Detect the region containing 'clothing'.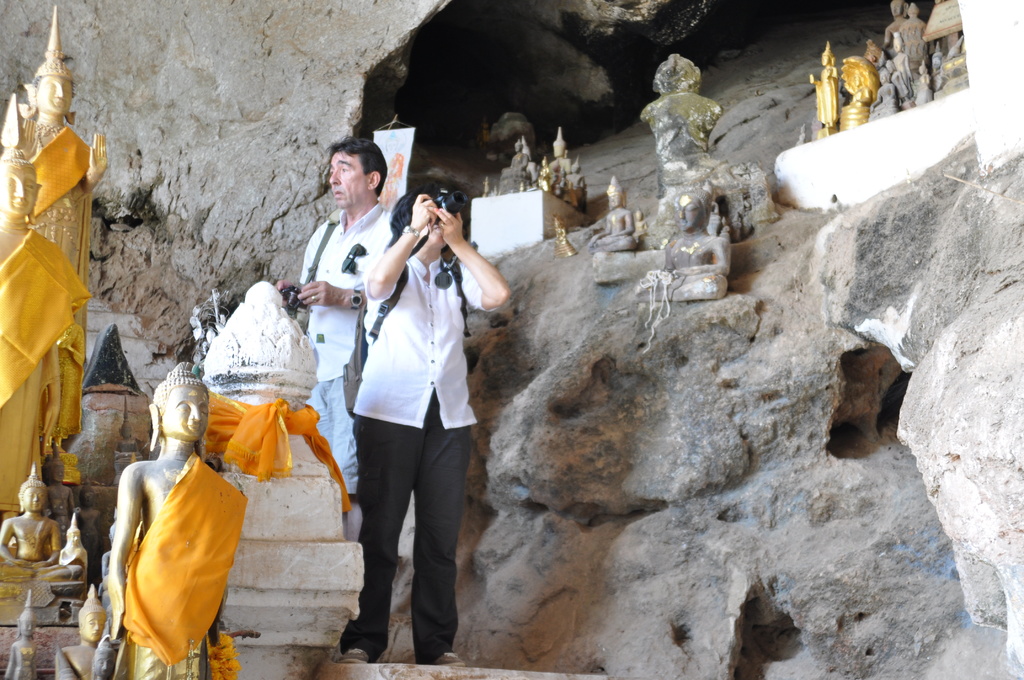
298 200 391 493.
